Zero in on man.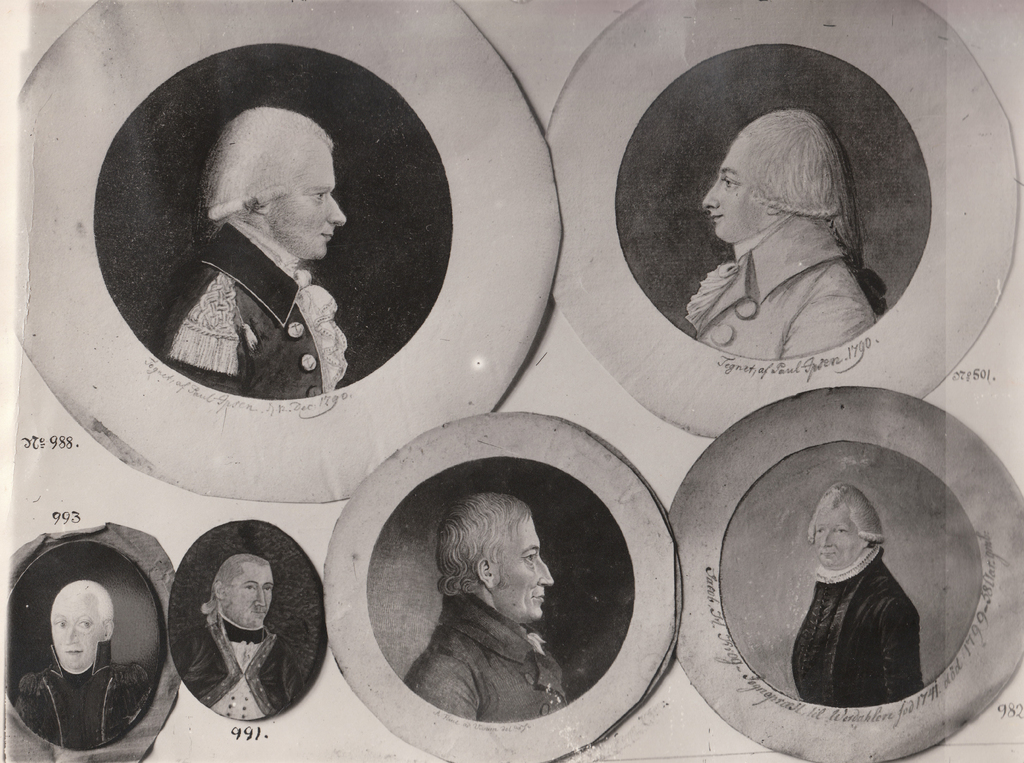
Zeroed in: select_region(787, 486, 924, 706).
